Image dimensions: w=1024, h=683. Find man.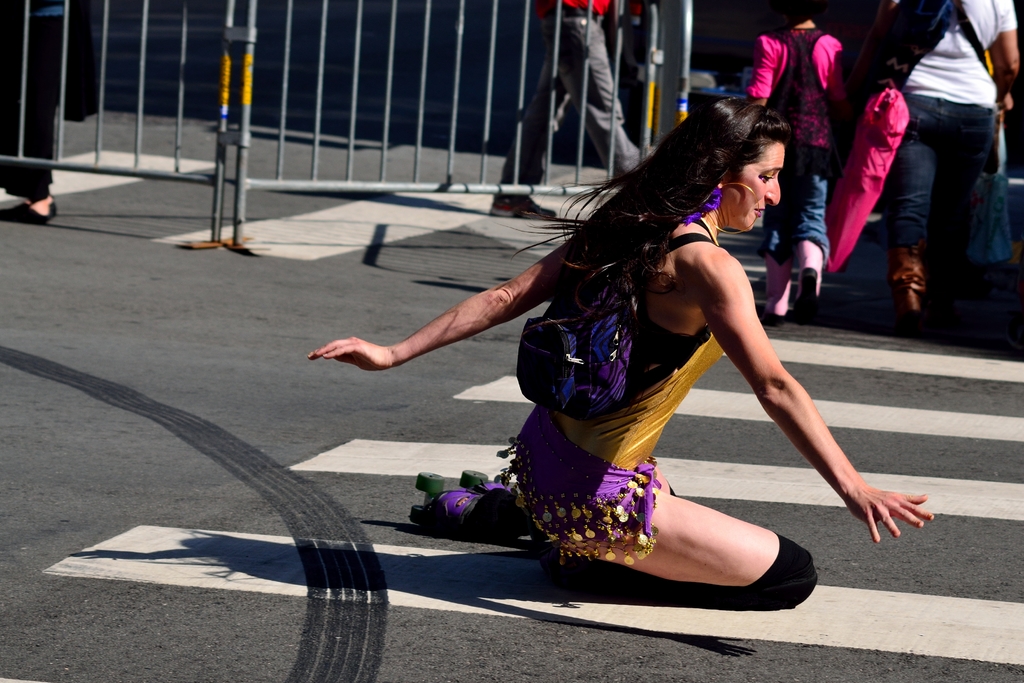
locate(475, 0, 670, 222).
